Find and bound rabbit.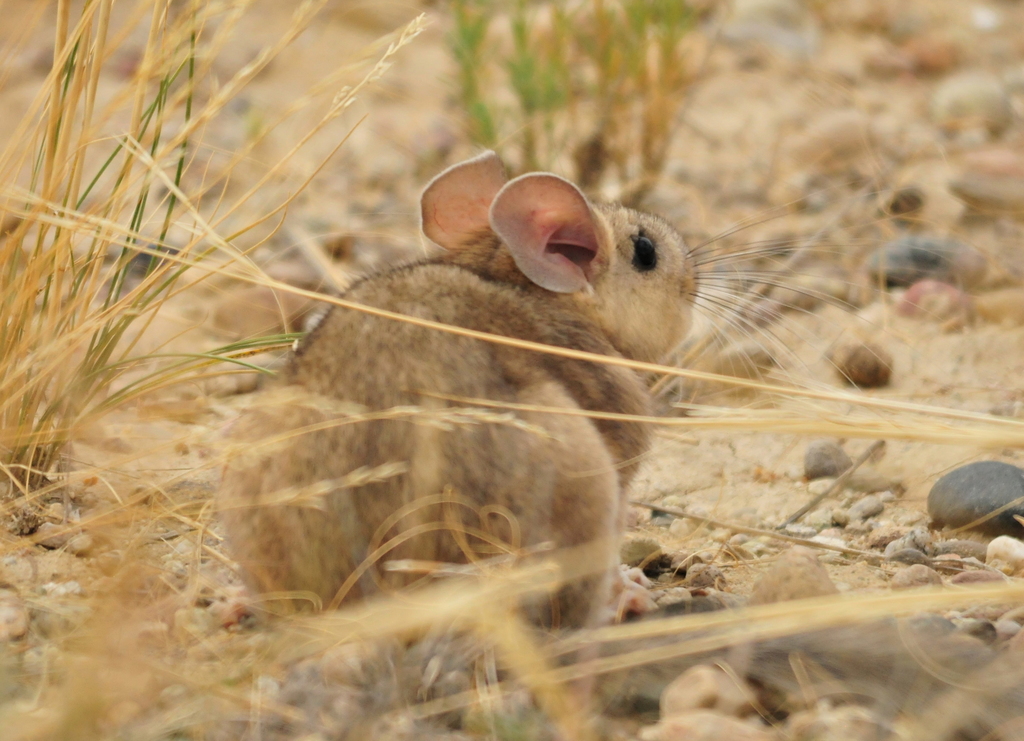
Bound: crop(215, 146, 934, 719).
